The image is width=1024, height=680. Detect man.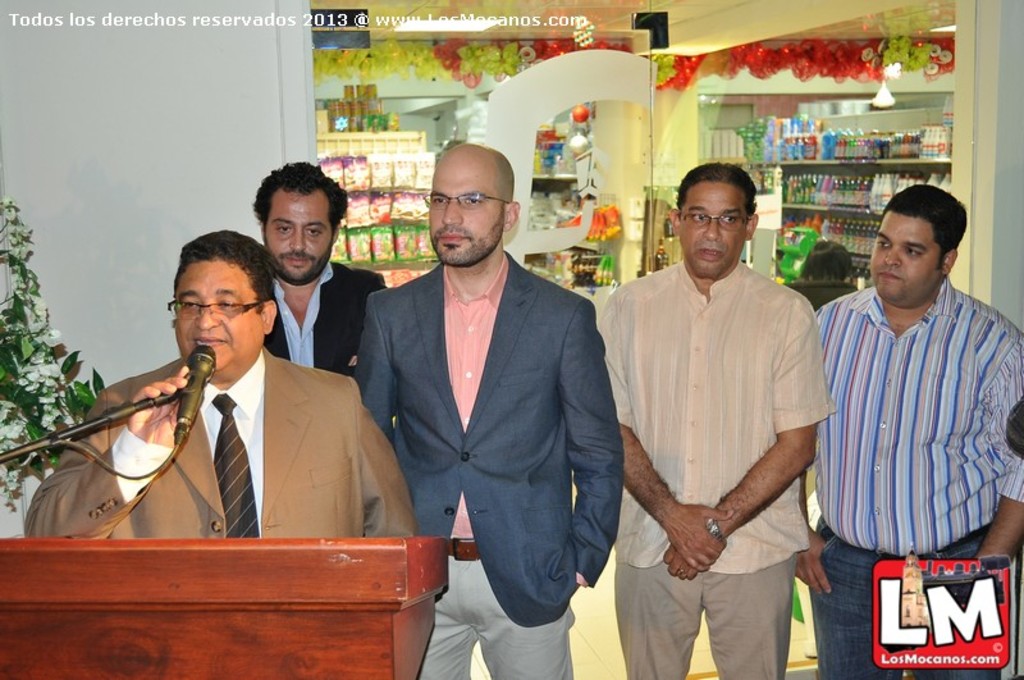
Detection: (x1=28, y1=236, x2=415, y2=537).
